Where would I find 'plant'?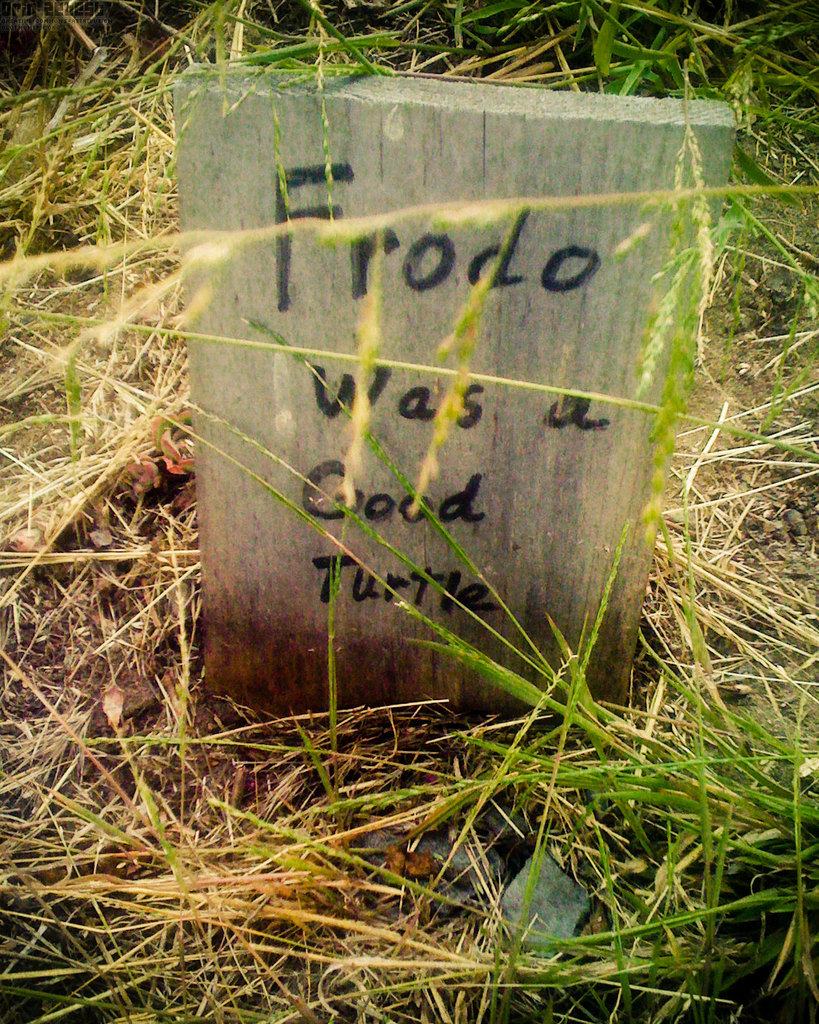
At bbox=(0, 1, 818, 1023).
